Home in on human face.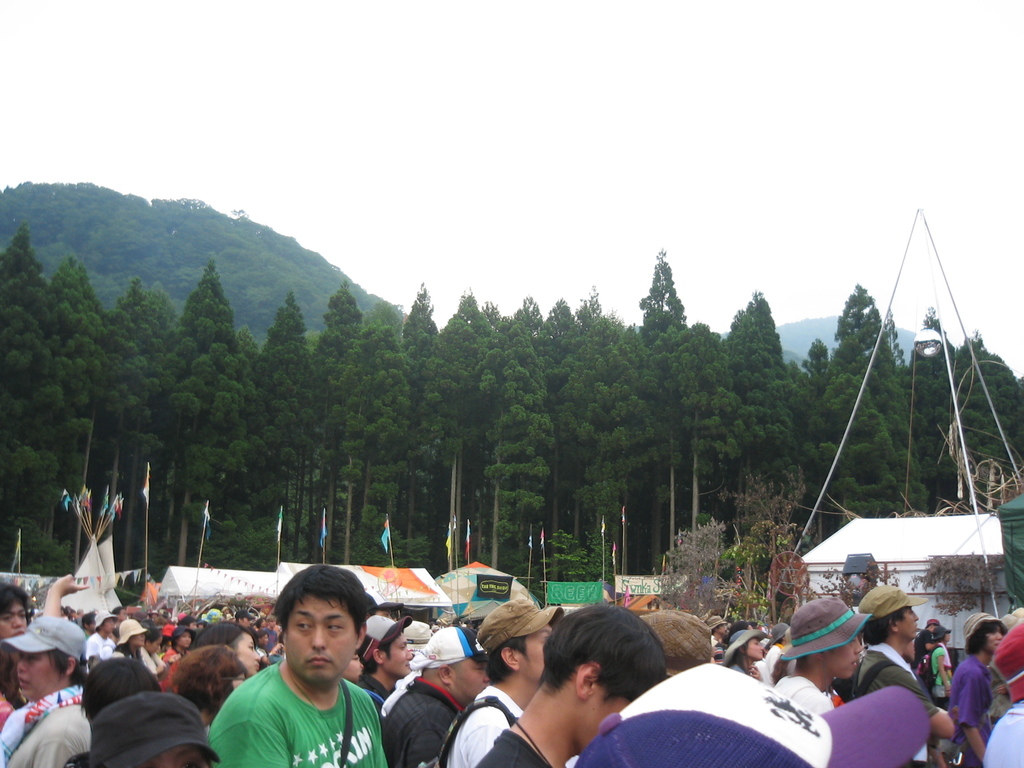
Homed in at bbox(20, 650, 61, 700).
